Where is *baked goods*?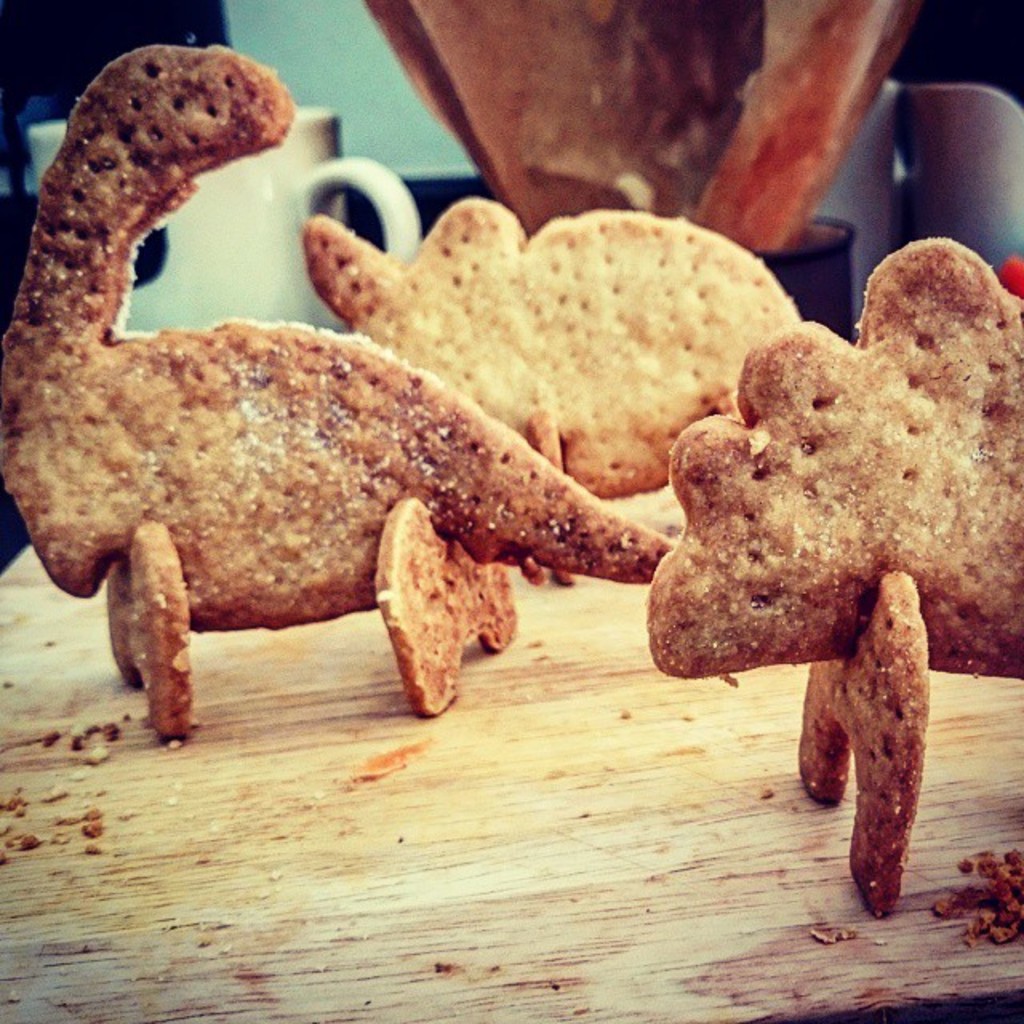
(x1=368, y1=187, x2=808, y2=498).
